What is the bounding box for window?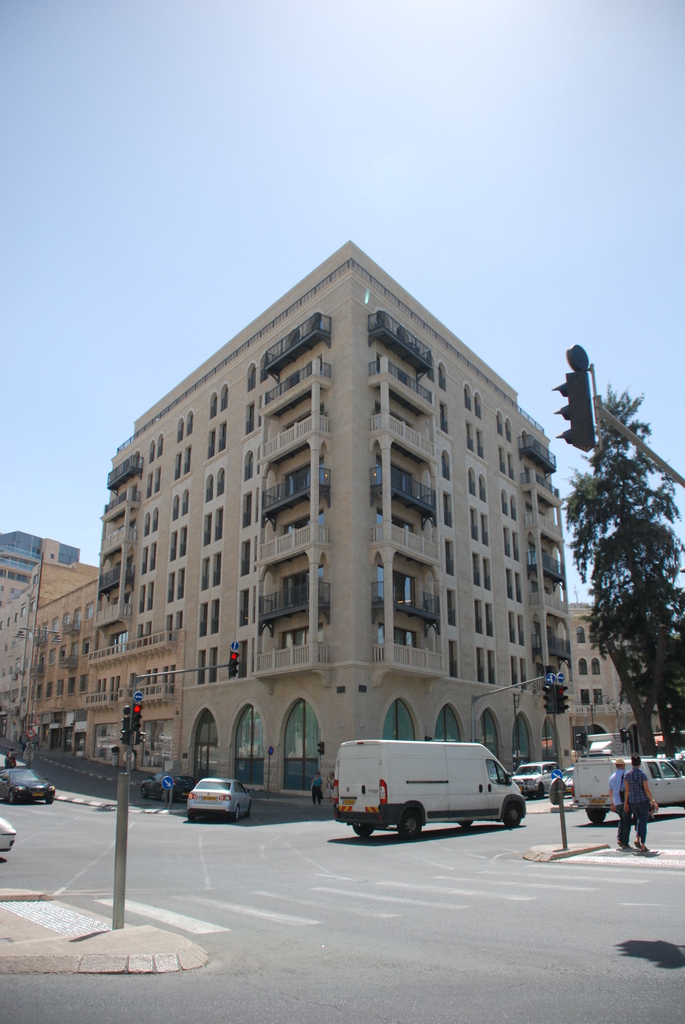
[182, 531, 187, 557].
